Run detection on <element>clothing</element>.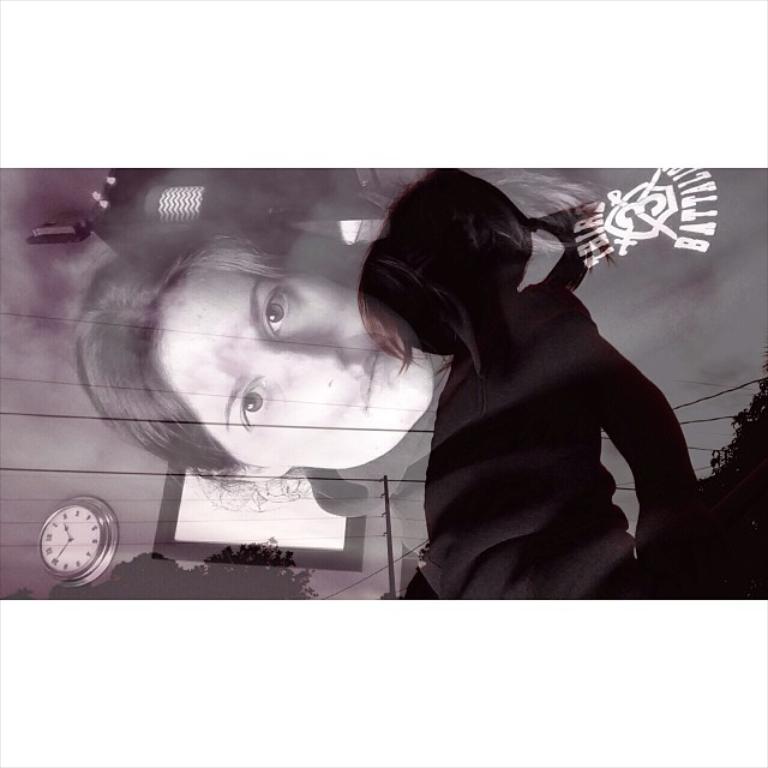
Result: <bbox>395, 271, 656, 601</bbox>.
